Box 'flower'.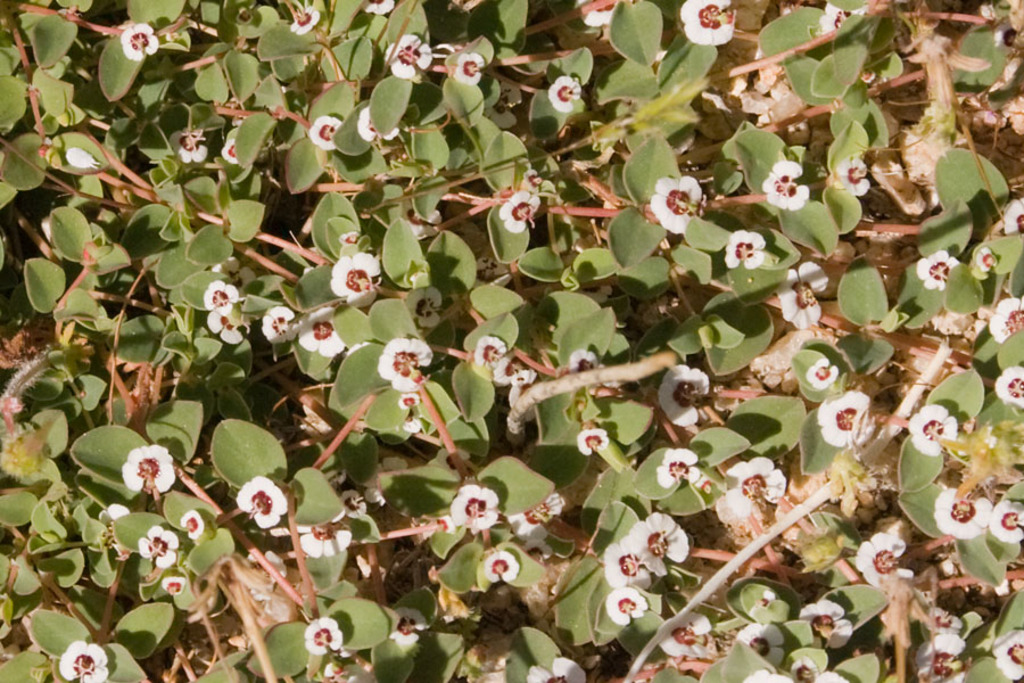
(729, 454, 792, 526).
